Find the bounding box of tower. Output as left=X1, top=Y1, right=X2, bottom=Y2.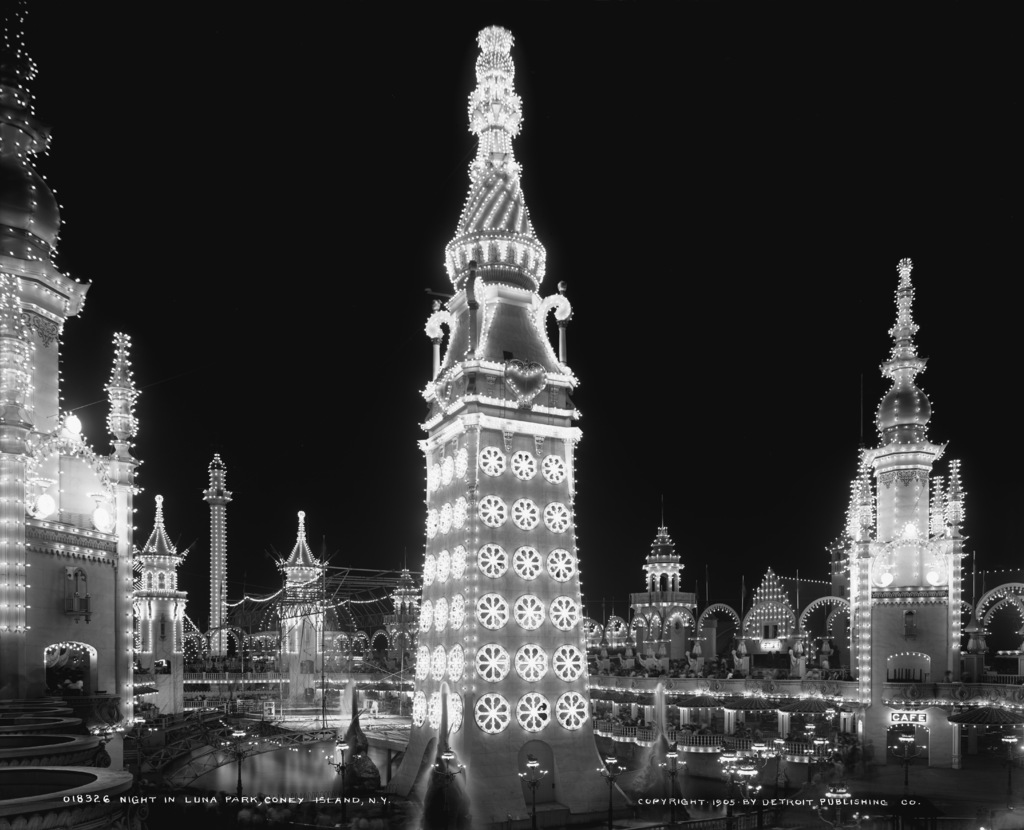
left=0, top=10, right=87, bottom=785.
